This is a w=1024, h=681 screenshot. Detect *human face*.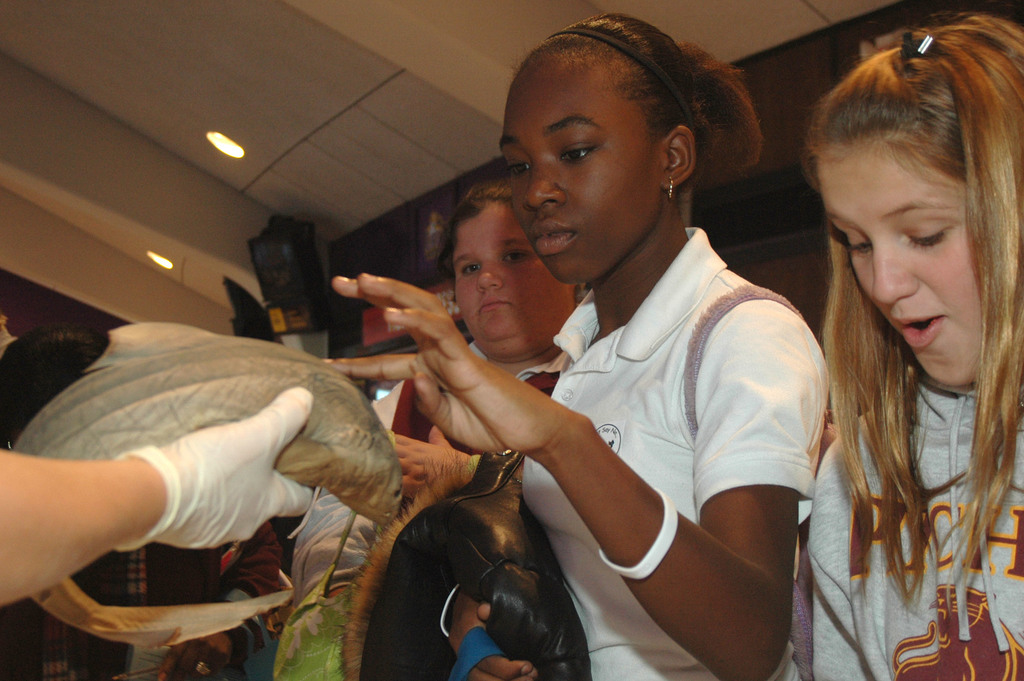
[left=815, top=140, right=982, bottom=391].
